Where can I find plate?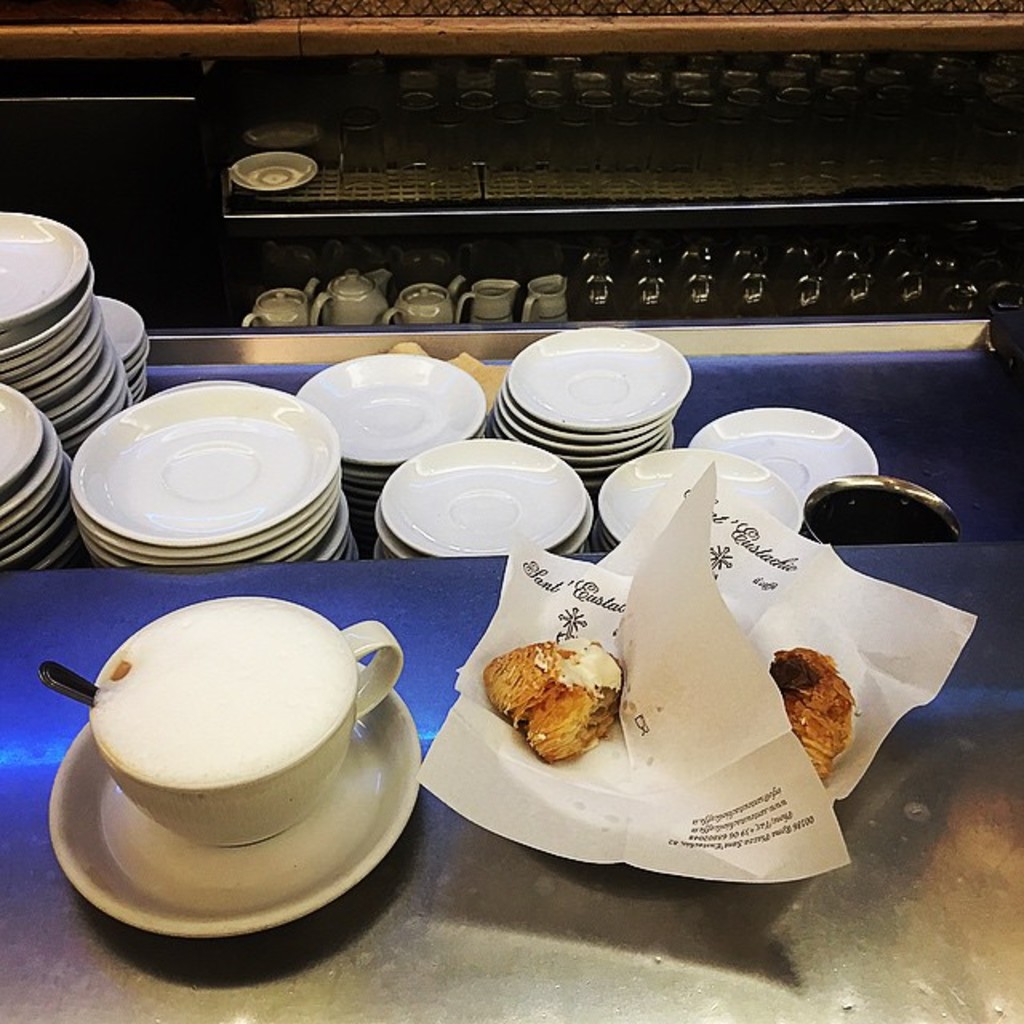
You can find it at {"left": 125, "top": 333, "right": 152, "bottom": 398}.
